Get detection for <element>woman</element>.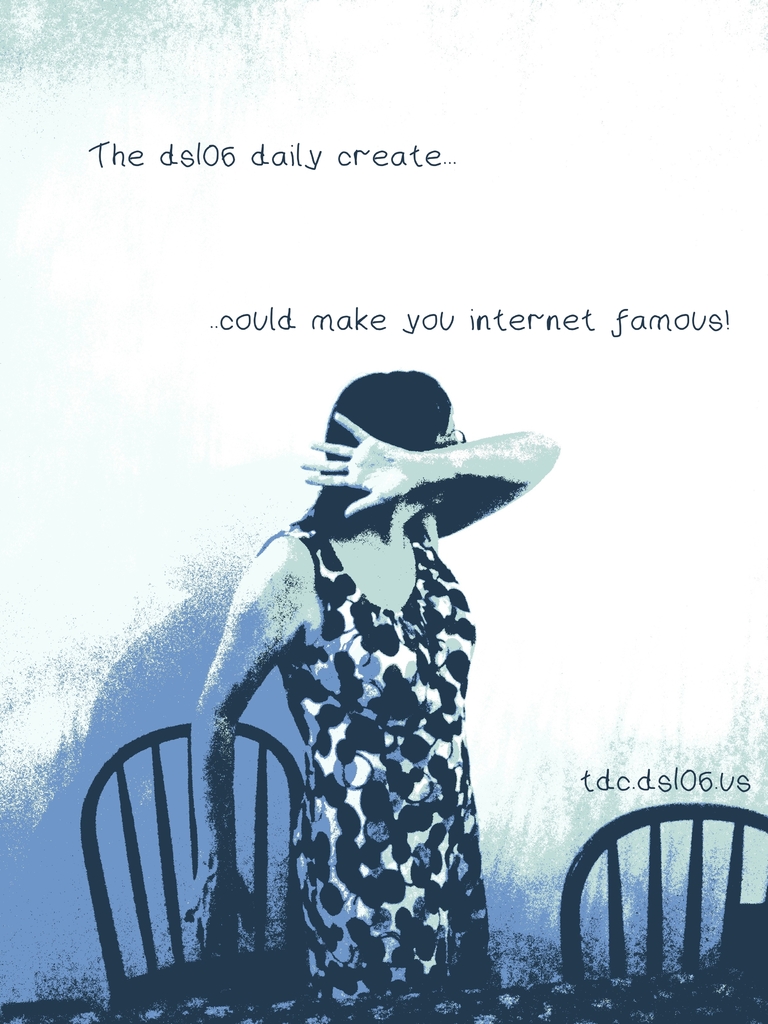
Detection: bbox=(171, 321, 529, 1016).
